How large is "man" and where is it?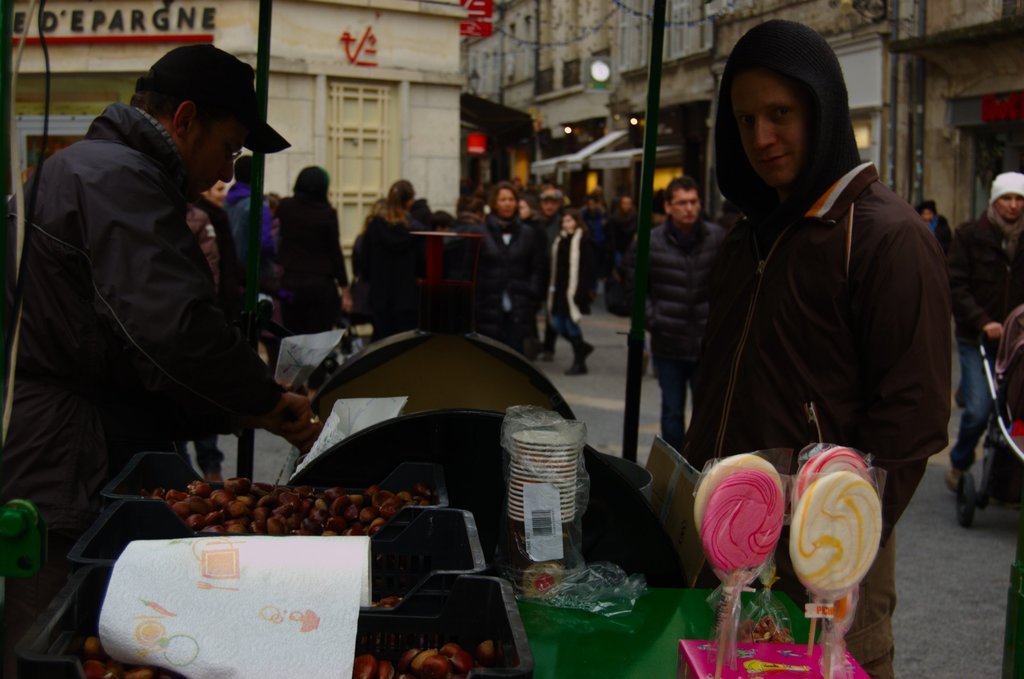
Bounding box: [945,171,1023,495].
